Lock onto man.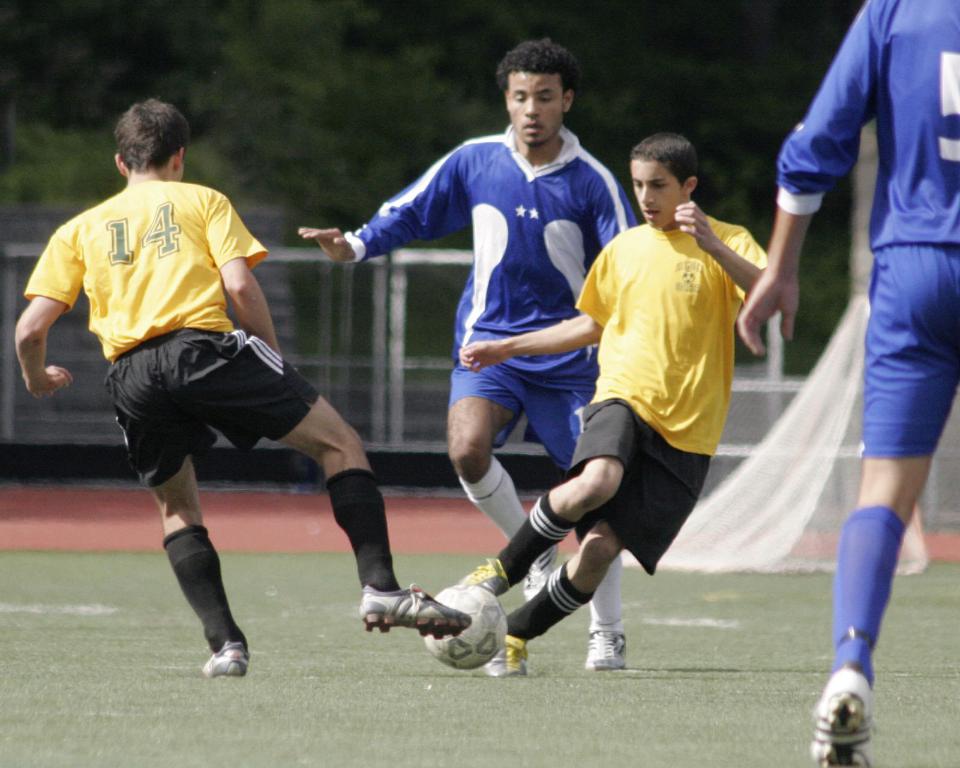
Locked: Rect(39, 115, 376, 652).
